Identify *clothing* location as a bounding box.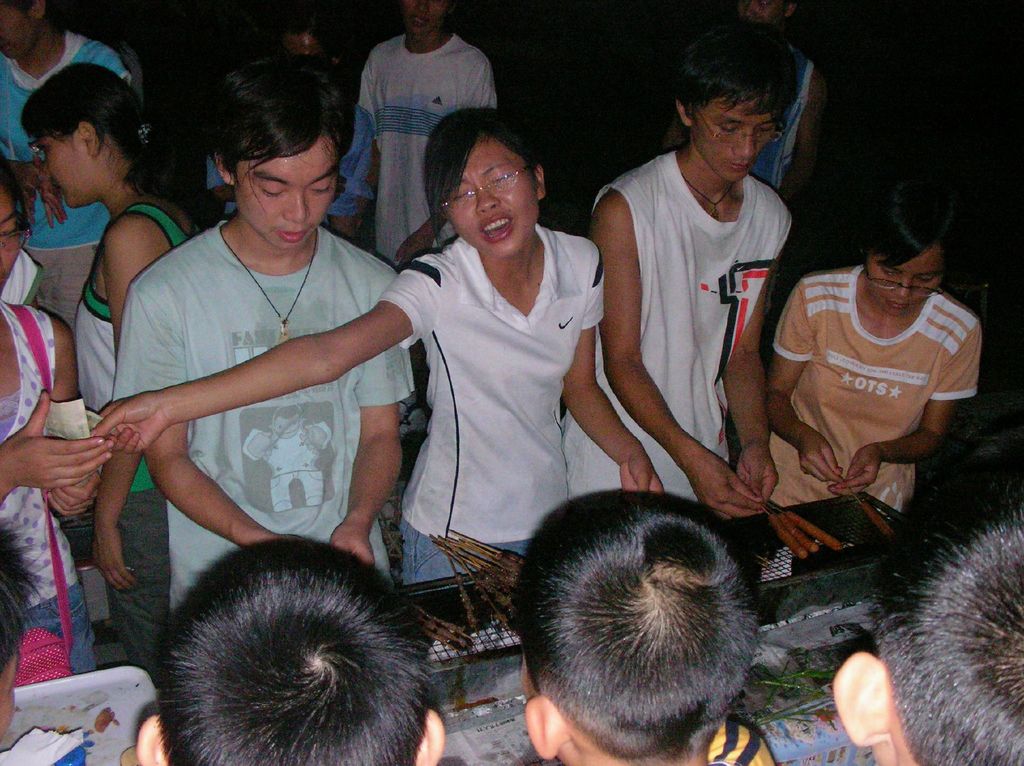
locate(327, 31, 501, 272).
